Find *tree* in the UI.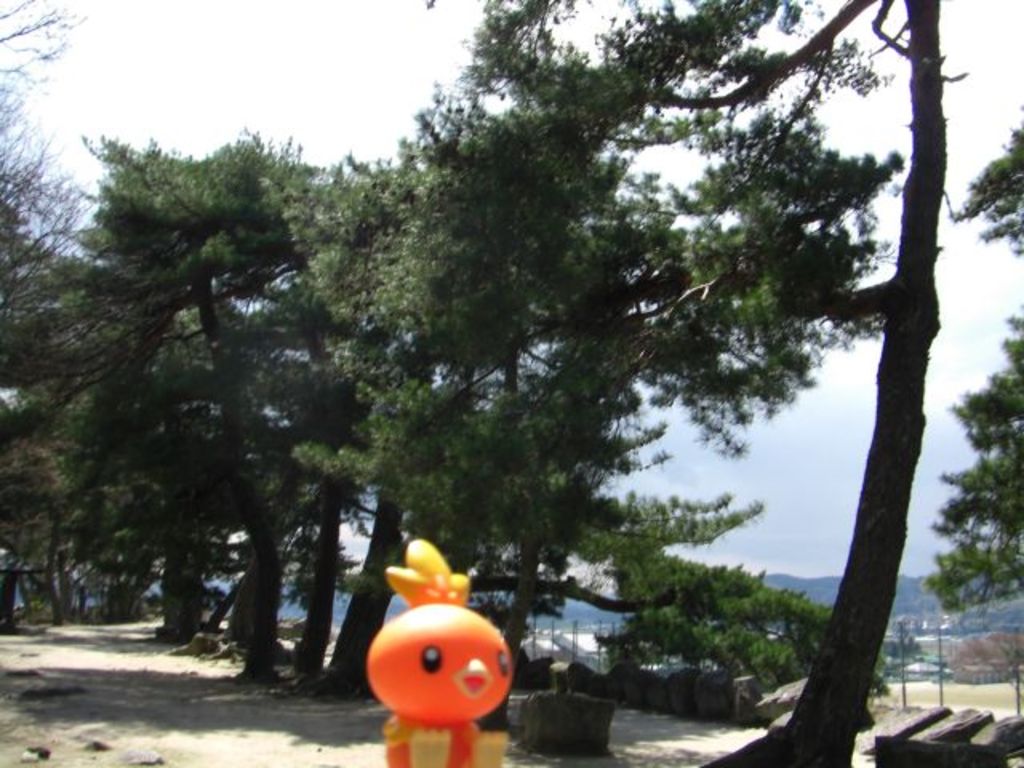
UI element at <region>0, 198, 178, 435</region>.
